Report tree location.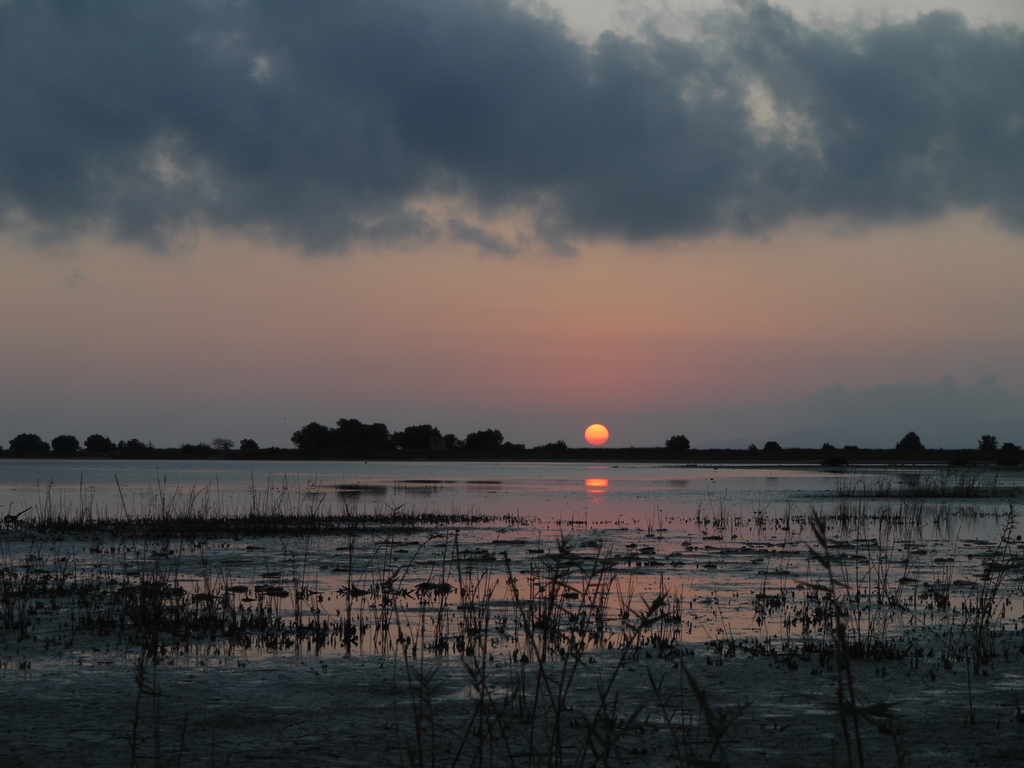
Report: <box>289,416,394,461</box>.
